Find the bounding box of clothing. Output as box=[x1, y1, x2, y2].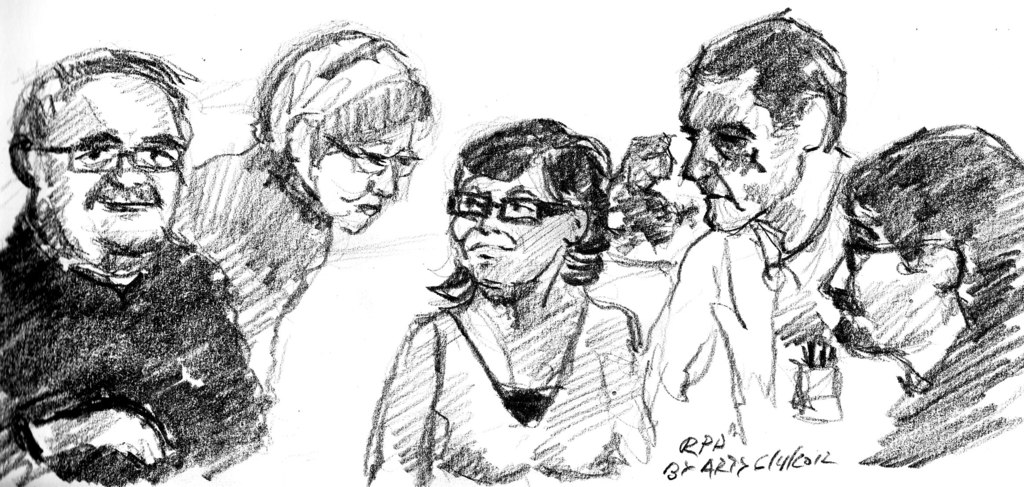
box=[0, 212, 269, 455].
